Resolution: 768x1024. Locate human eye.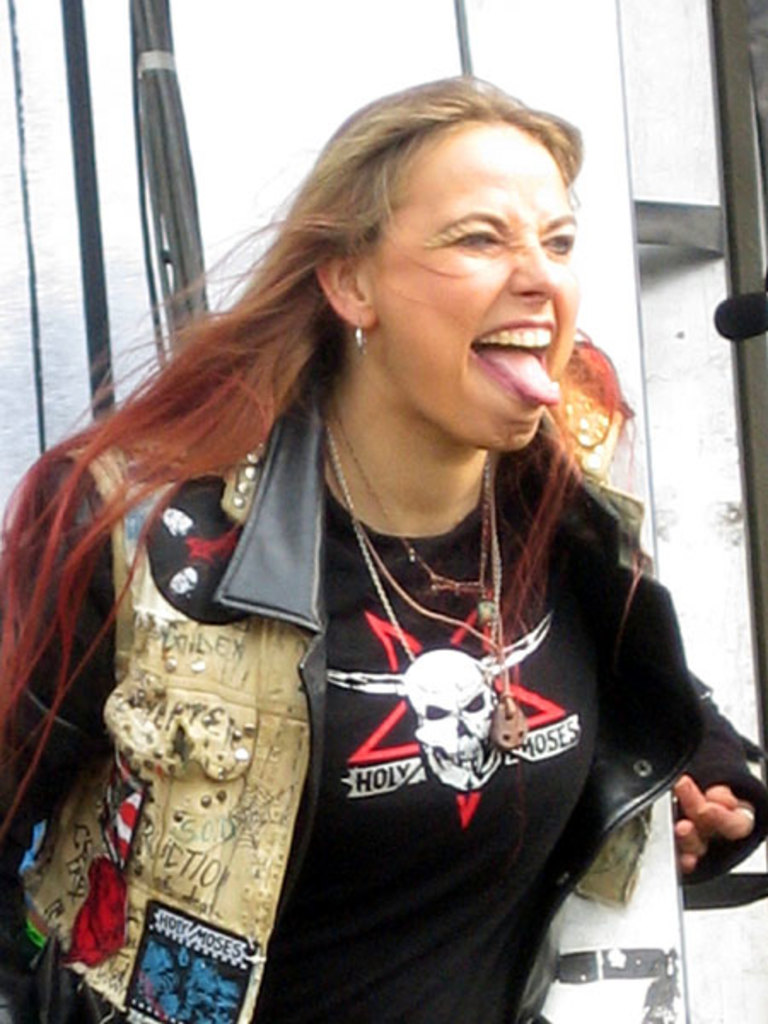
439, 224, 509, 256.
